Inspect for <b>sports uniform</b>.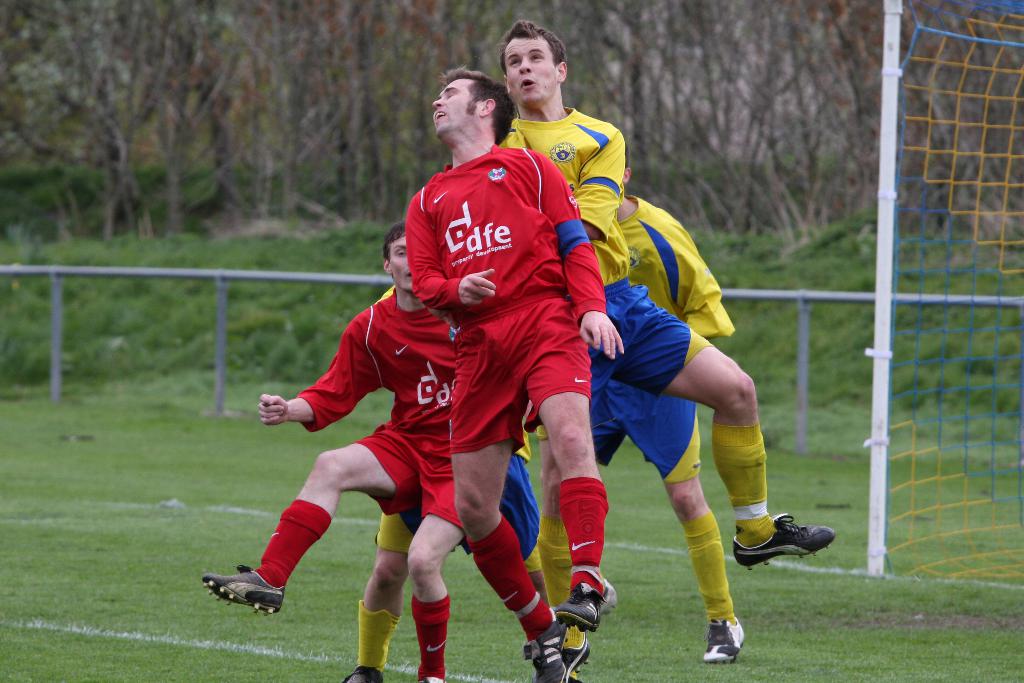
Inspection: 373/452/545/570.
